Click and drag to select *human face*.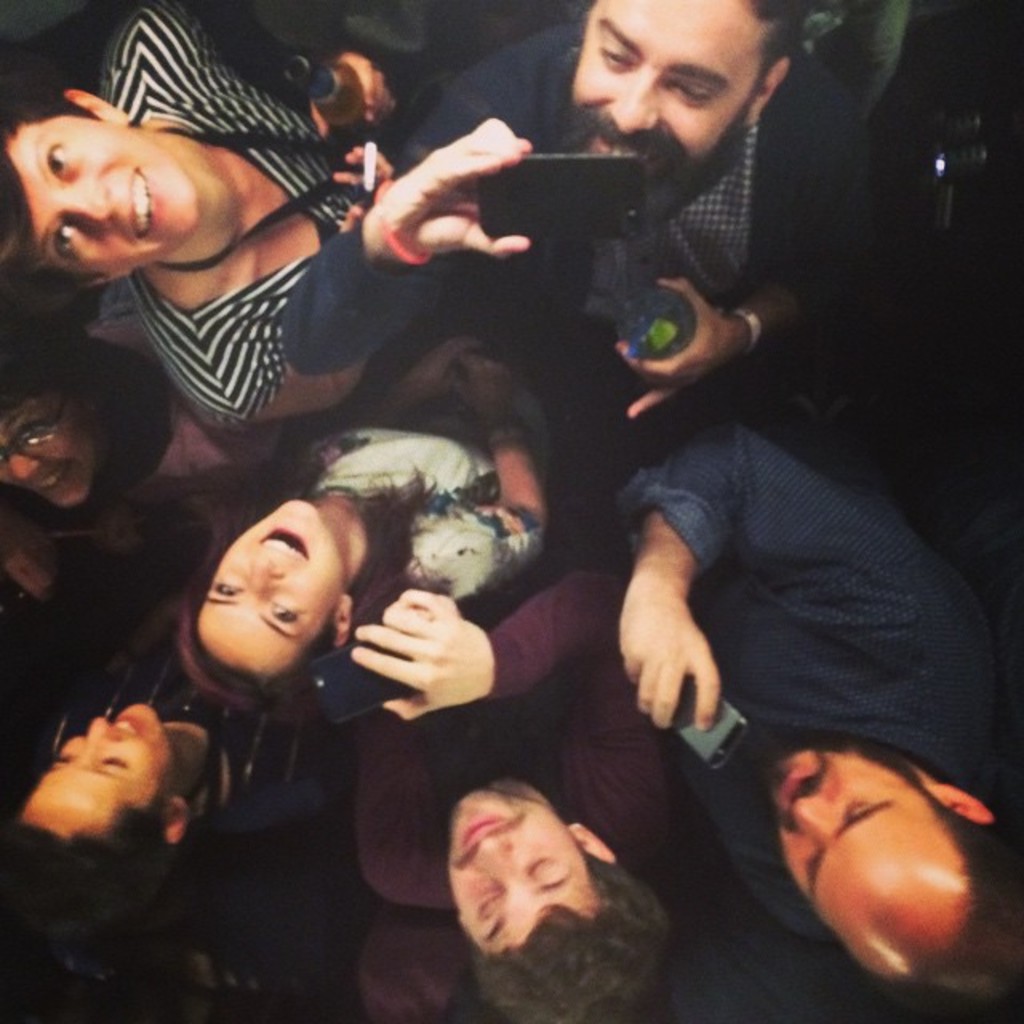
Selection: <region>0, 402, 86, 515</region>.
